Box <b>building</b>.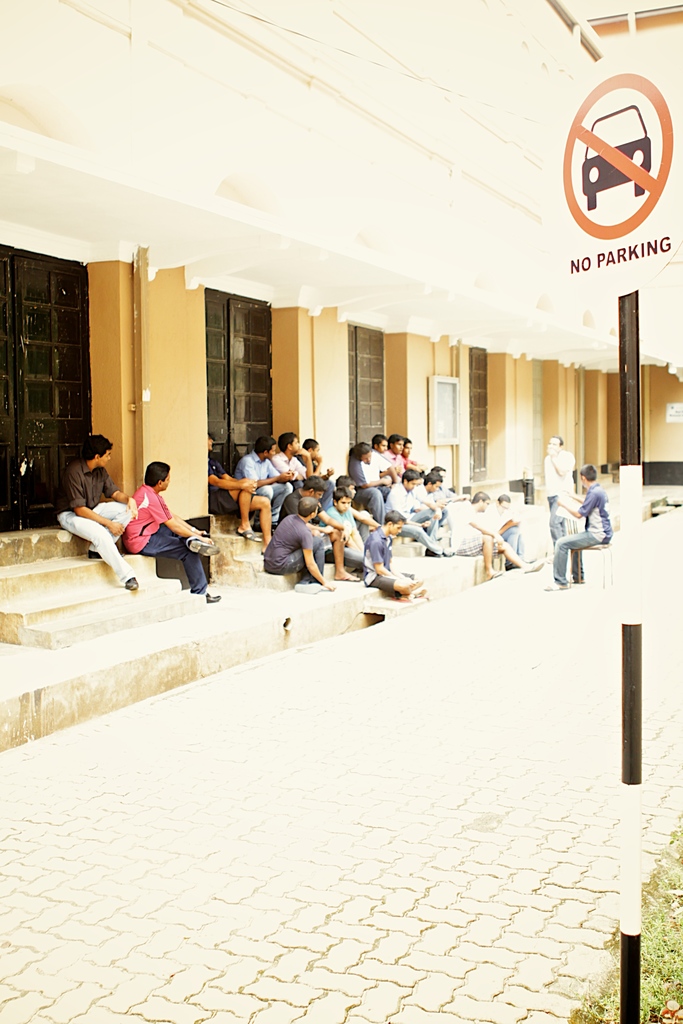
<region>0, 0, 682, 750</region>.
